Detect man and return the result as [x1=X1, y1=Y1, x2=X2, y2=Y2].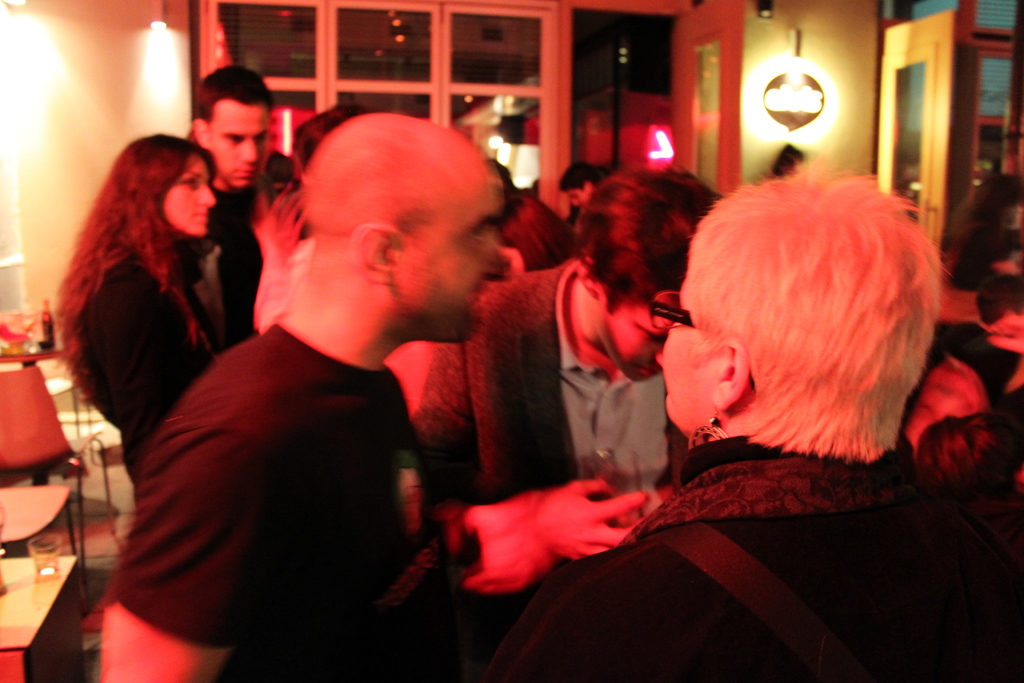
[x1=93, y1=108, x2=558, y2=682].
